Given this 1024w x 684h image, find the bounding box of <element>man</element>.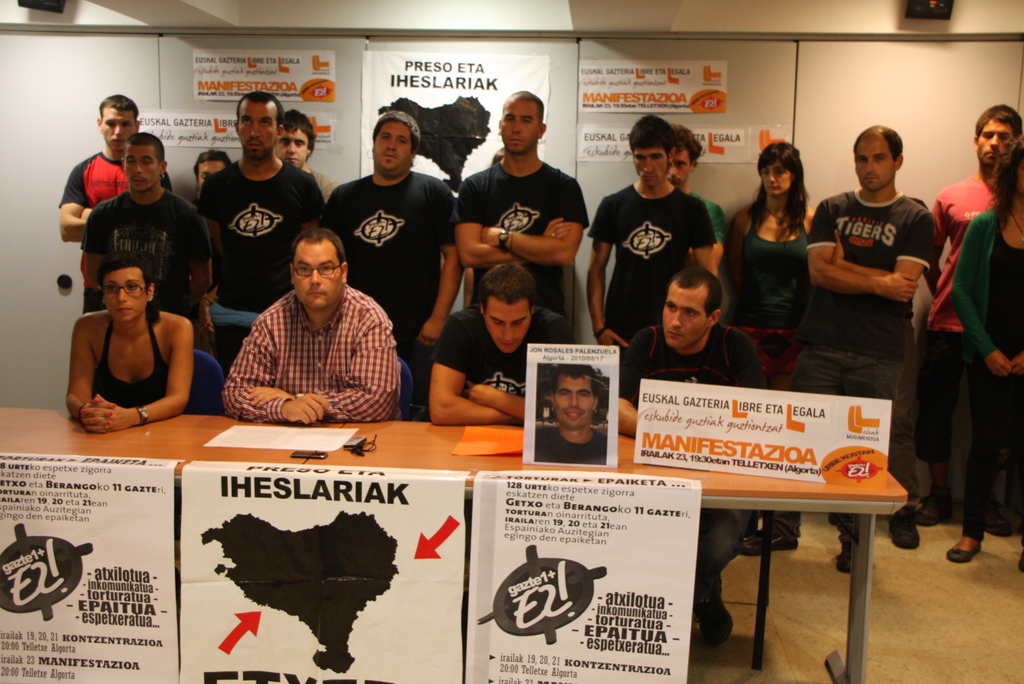
[422,265,574,430].
